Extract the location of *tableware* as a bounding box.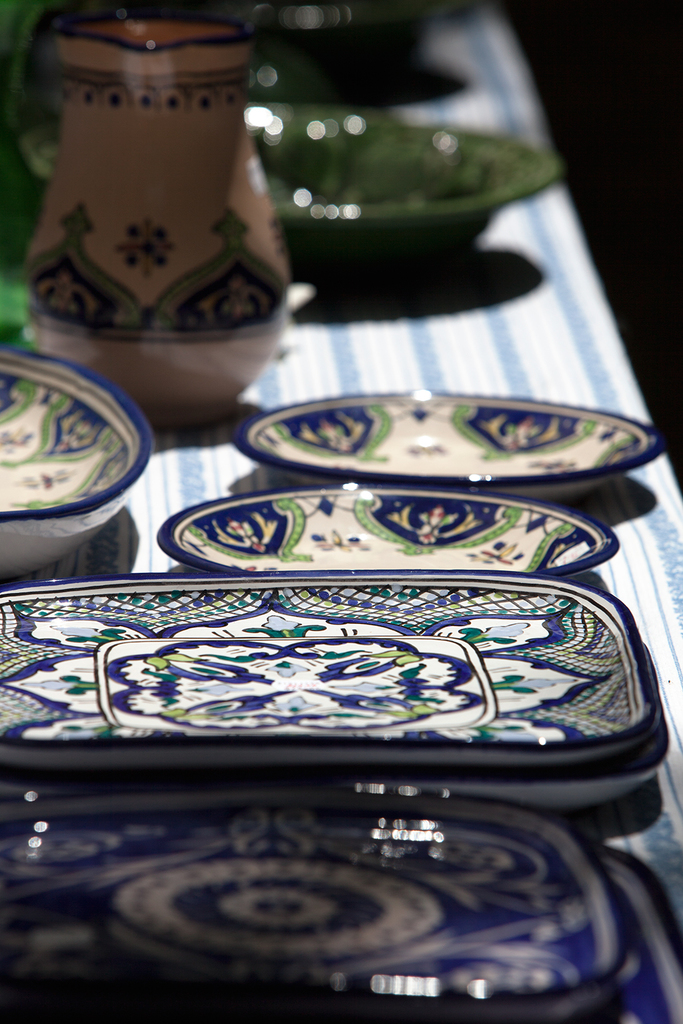
25:14:288:429.
